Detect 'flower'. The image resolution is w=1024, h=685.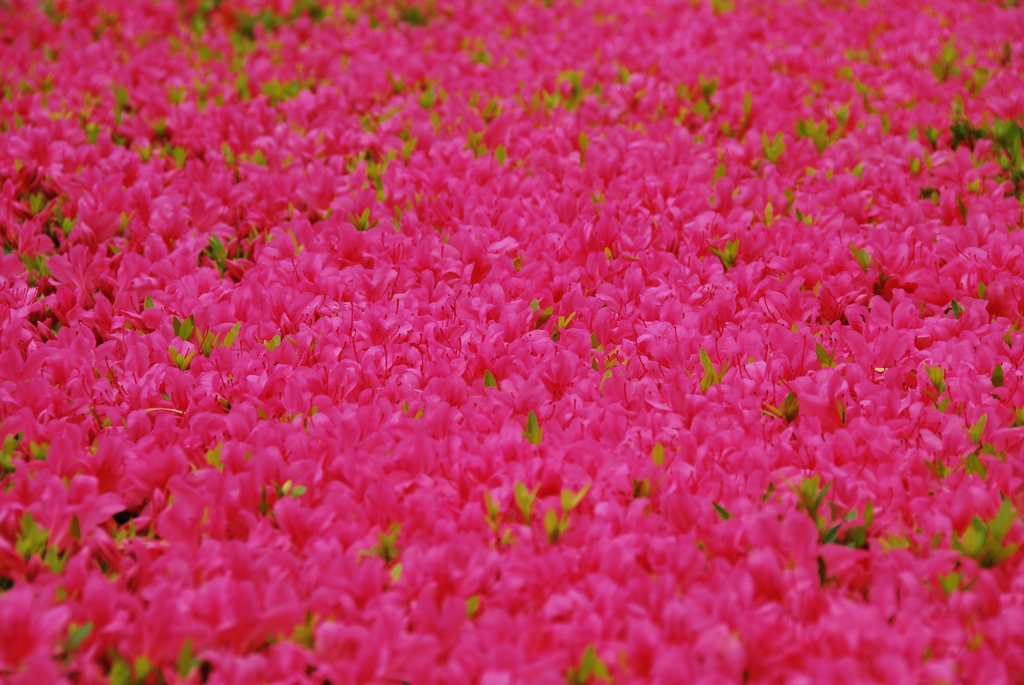
0/537/27/580.
